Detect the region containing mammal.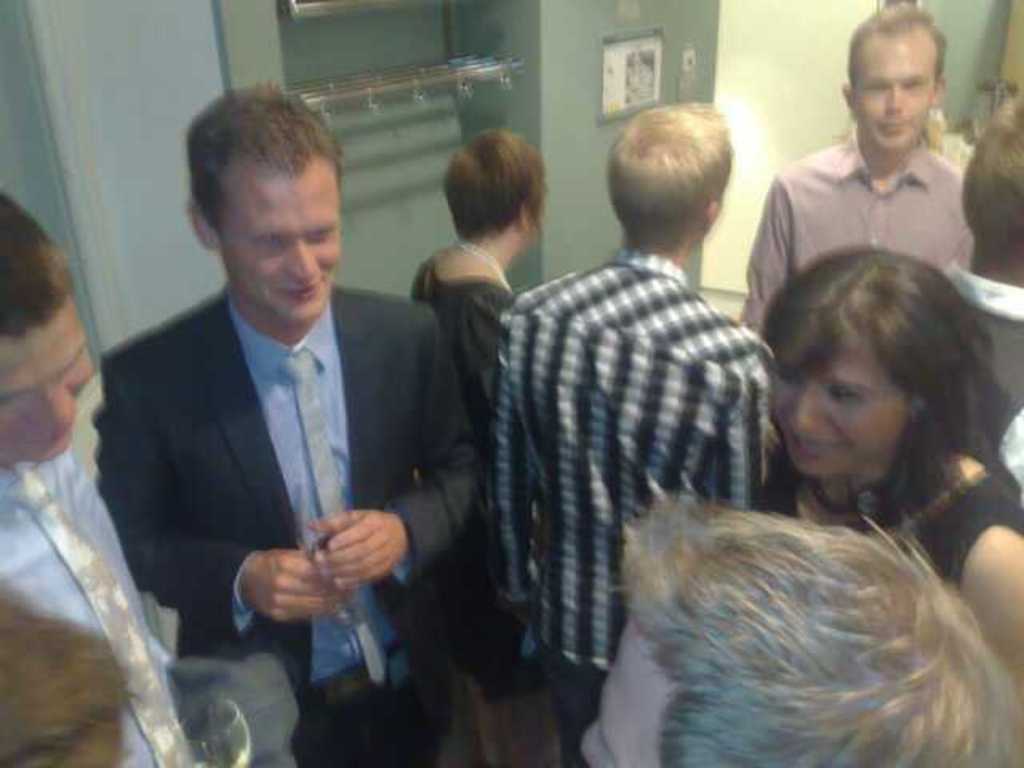
747 0 979 341.
